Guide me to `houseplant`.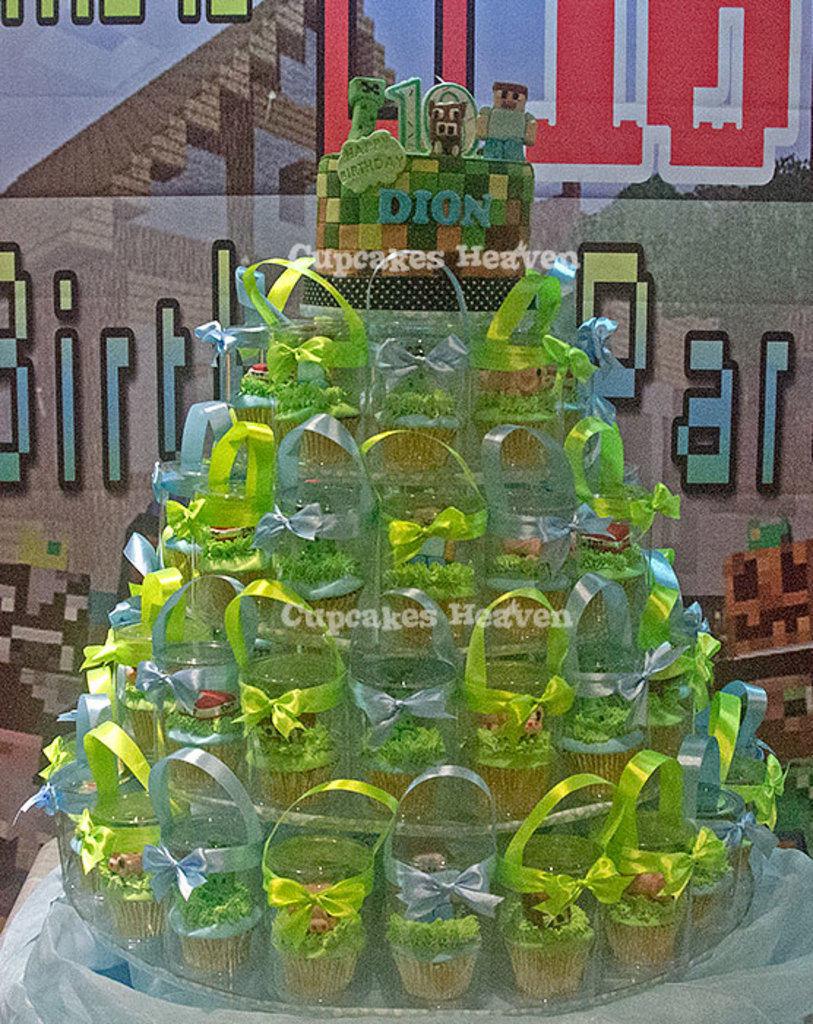
Guidance: 349/711/456/838.
